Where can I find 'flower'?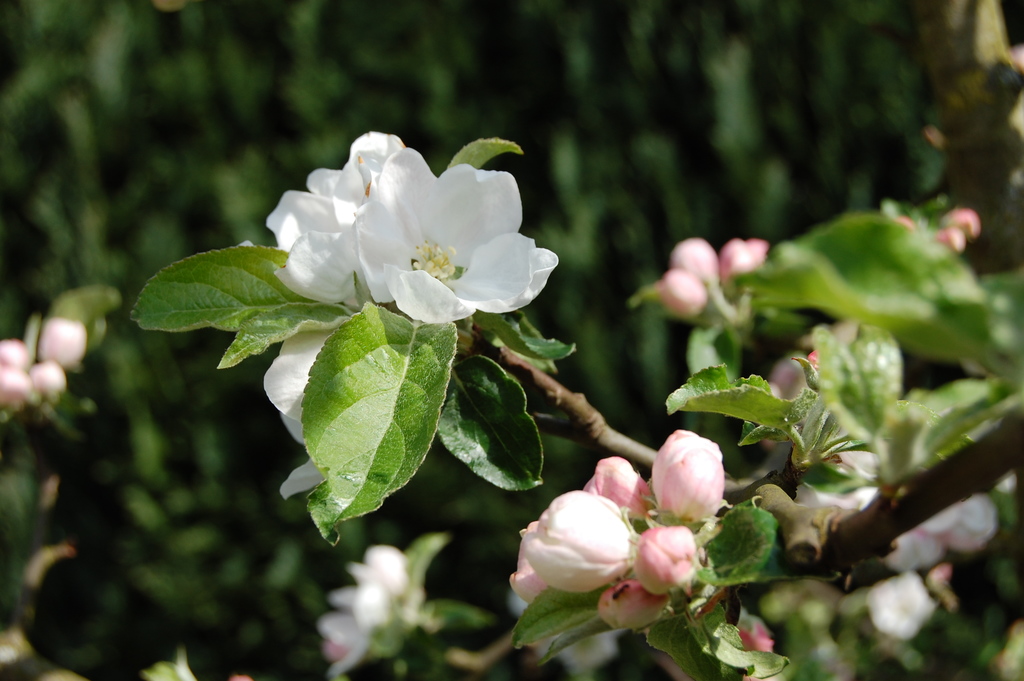
You can find it at bbox=[863, 564, 941, 646].
